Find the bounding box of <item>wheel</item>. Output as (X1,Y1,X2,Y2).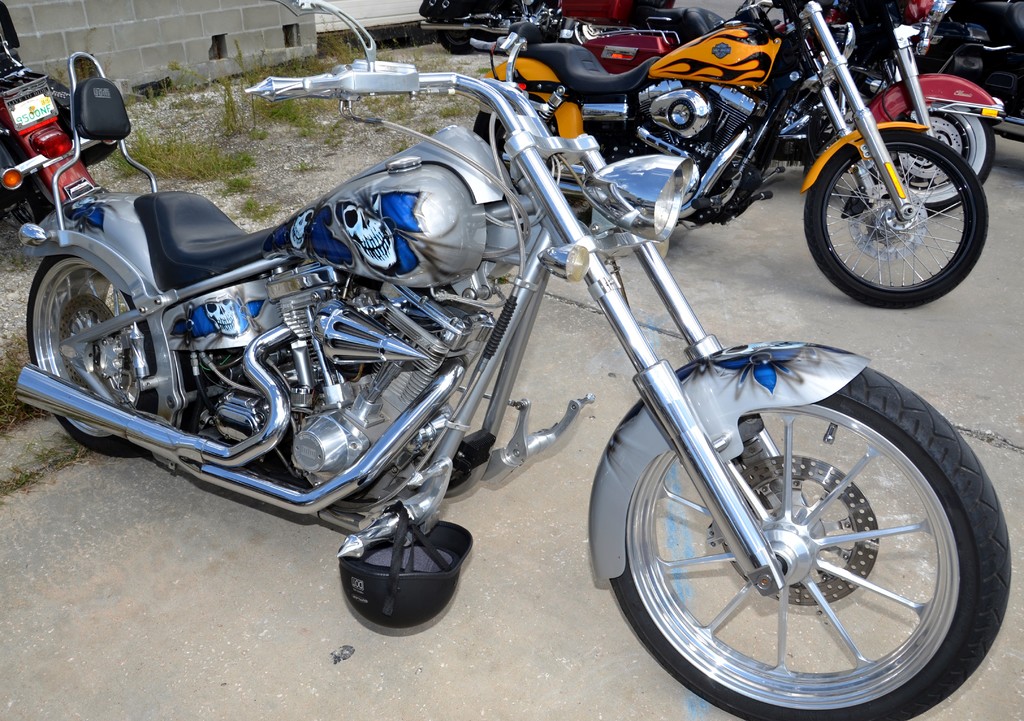
(10,136,56,225).
